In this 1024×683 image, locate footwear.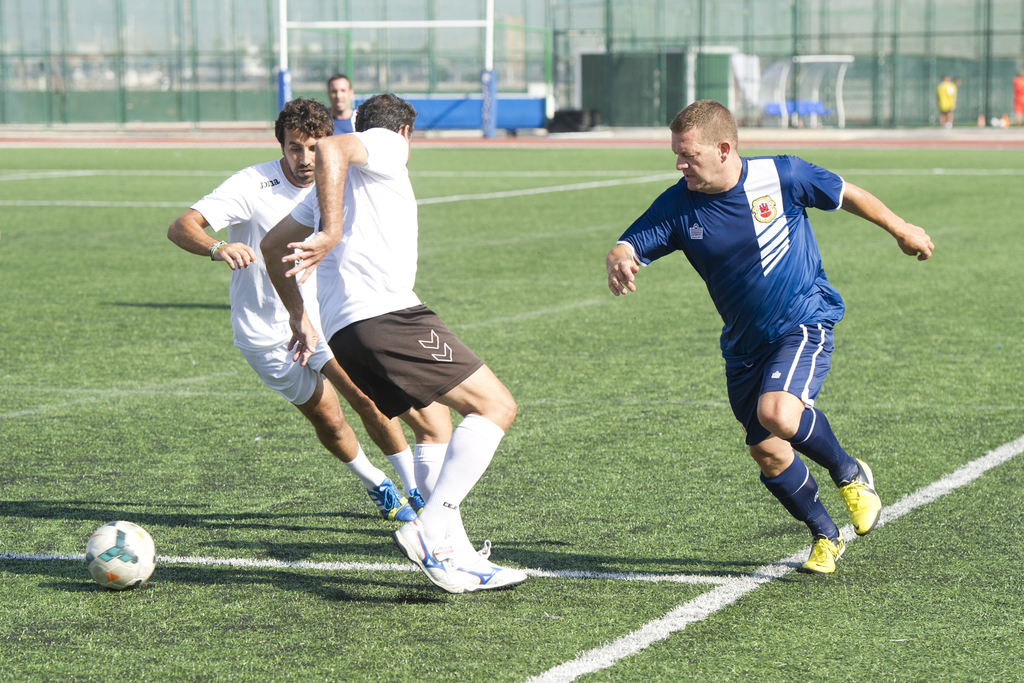
Bounding box: (391, 518, 468, 596).
